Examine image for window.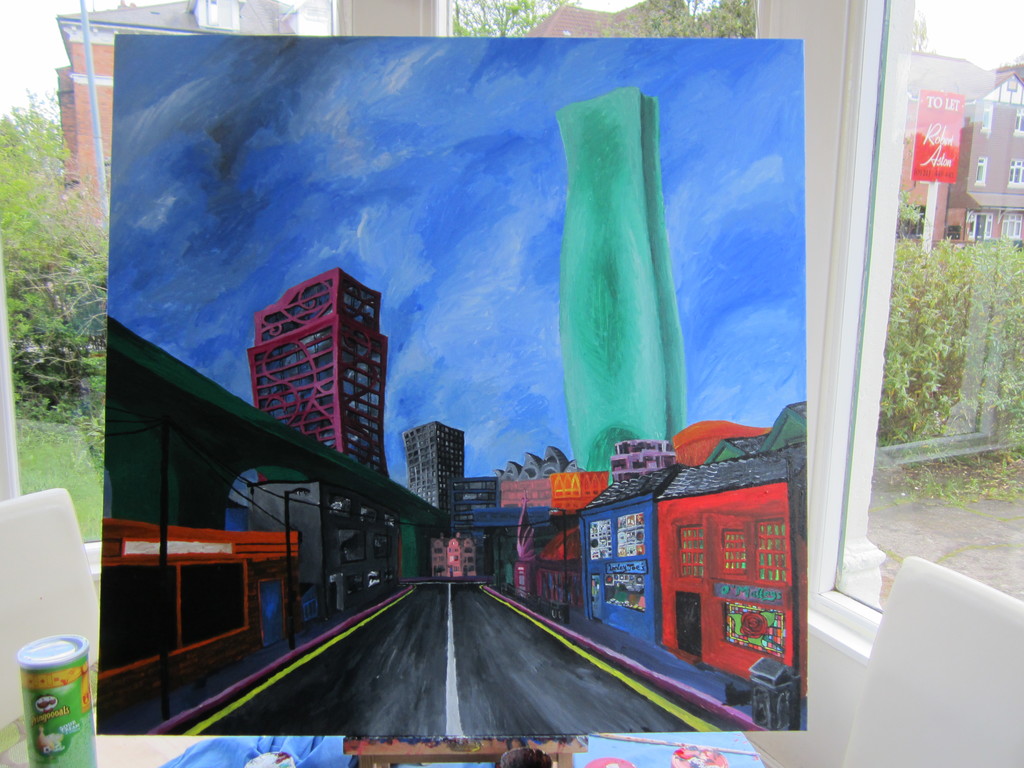
Examination result: rect(1012, 109, 1021, 136).
